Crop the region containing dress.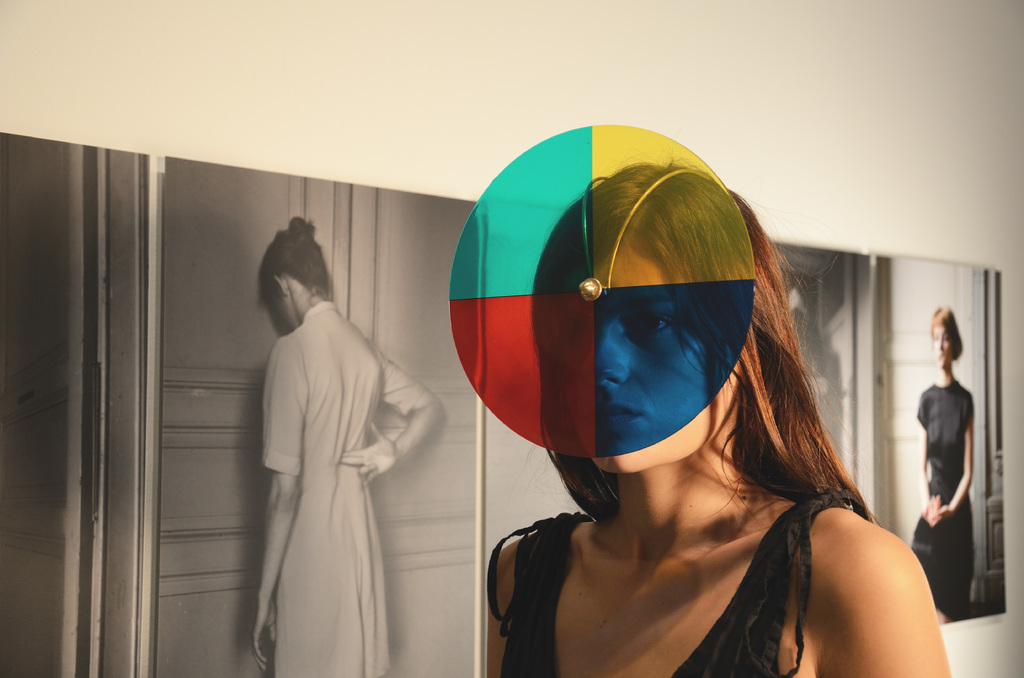
Crop region: <box>909,380,975,619</box>.
